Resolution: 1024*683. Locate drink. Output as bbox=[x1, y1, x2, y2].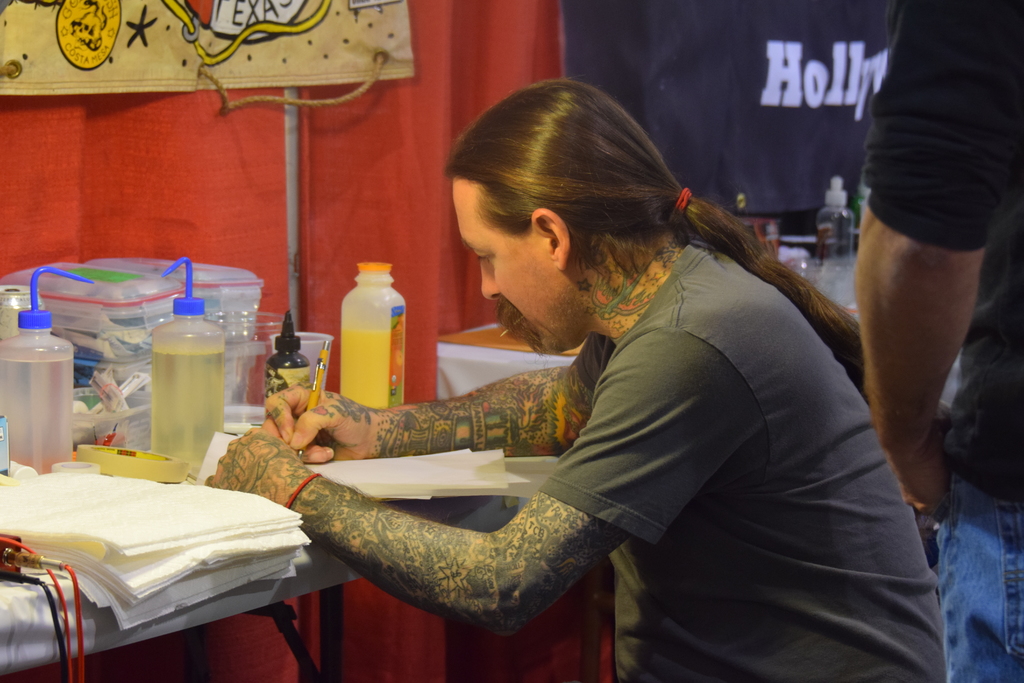
bbox=[338, 263, 410, 404].
